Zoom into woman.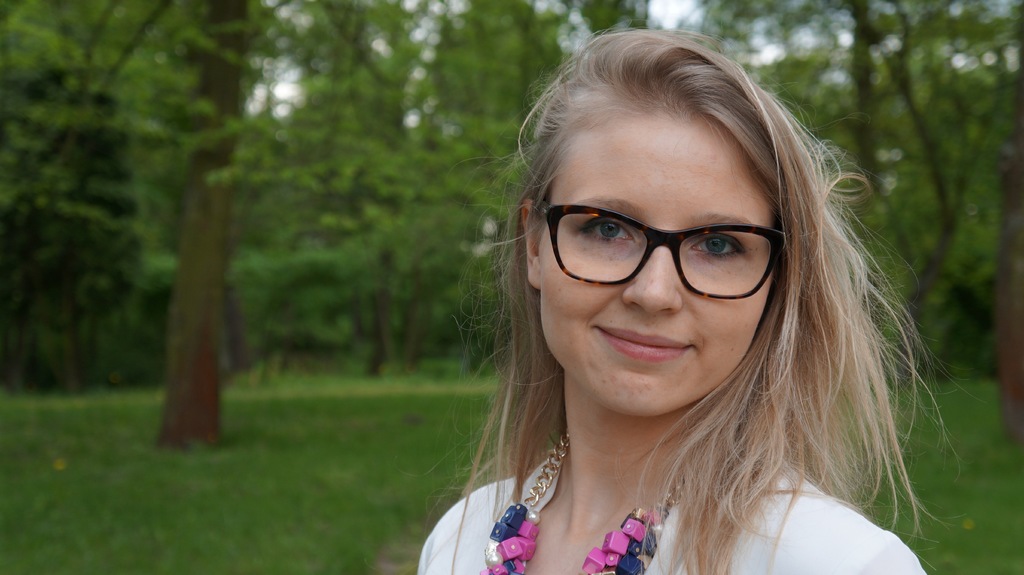
Zoom target: 394, 58, 964, 571.
